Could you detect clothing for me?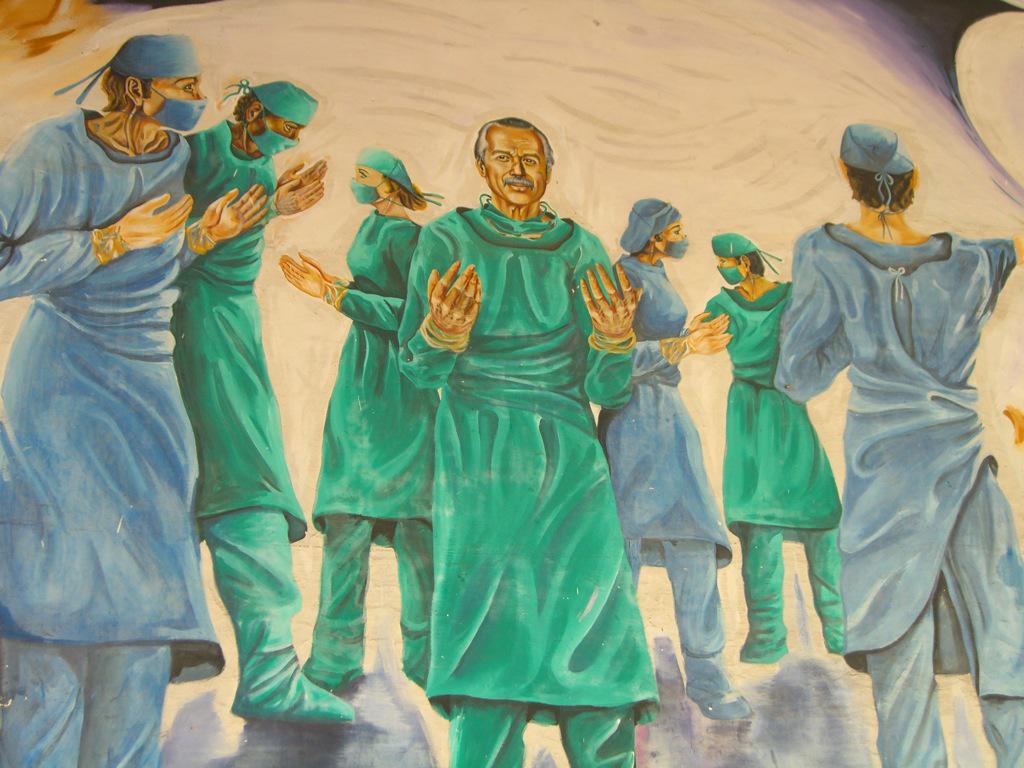
Detection result: 304/209/426/701.
